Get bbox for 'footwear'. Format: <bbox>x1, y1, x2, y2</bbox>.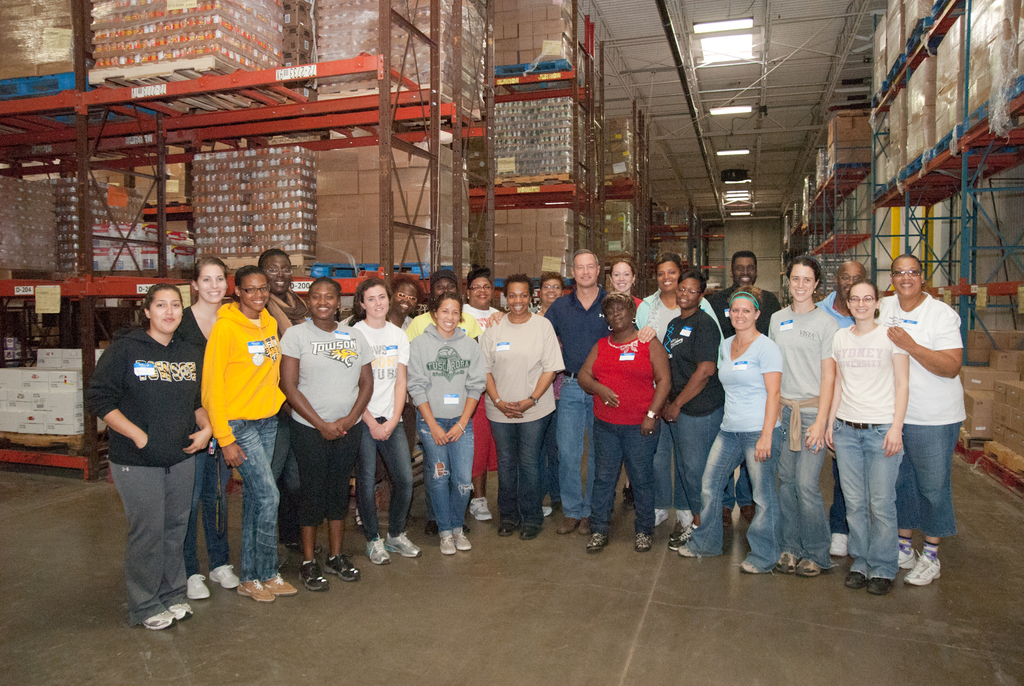
<bbox>166, 599, 198, 623</bbox>.
